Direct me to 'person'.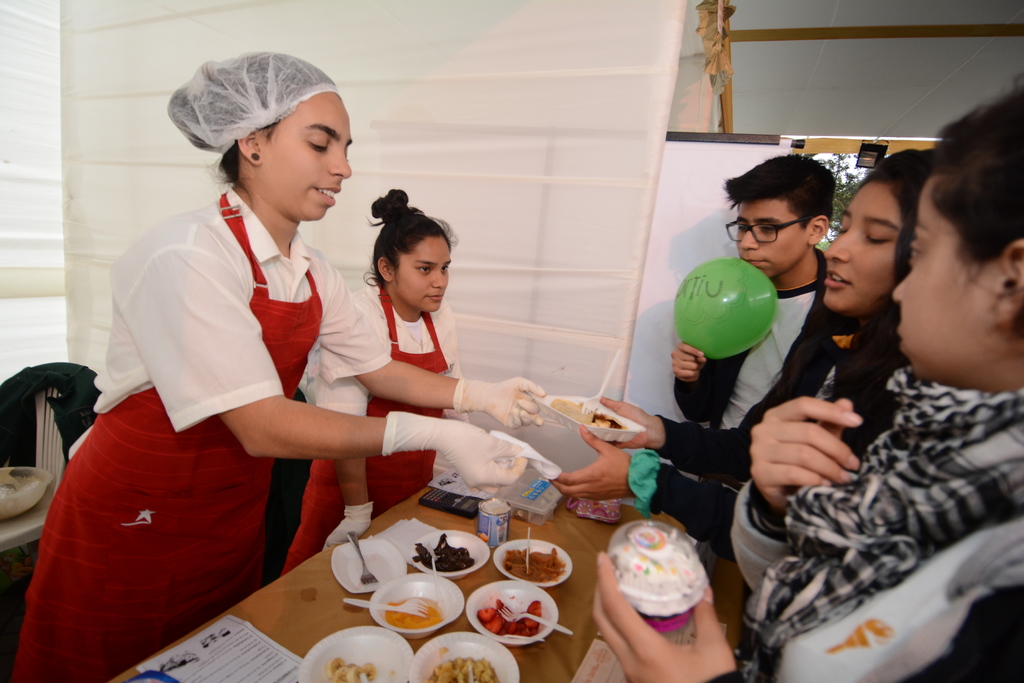
Direction: select_region(8, 42, 532, 682).
